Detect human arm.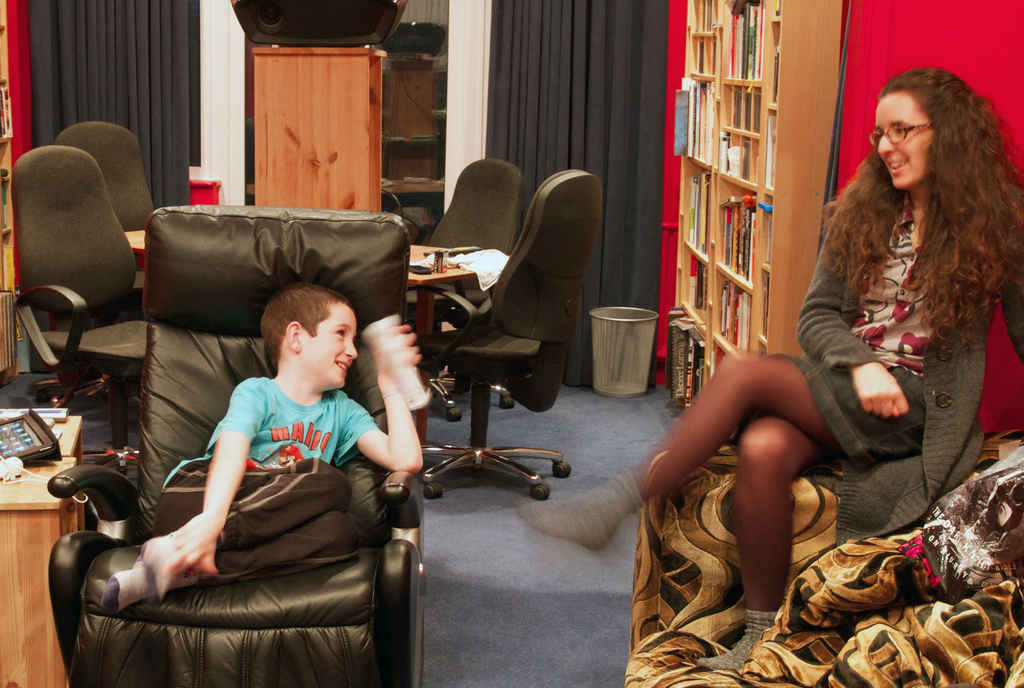
Detected at bbox=[996, 188, 1023, 359].
